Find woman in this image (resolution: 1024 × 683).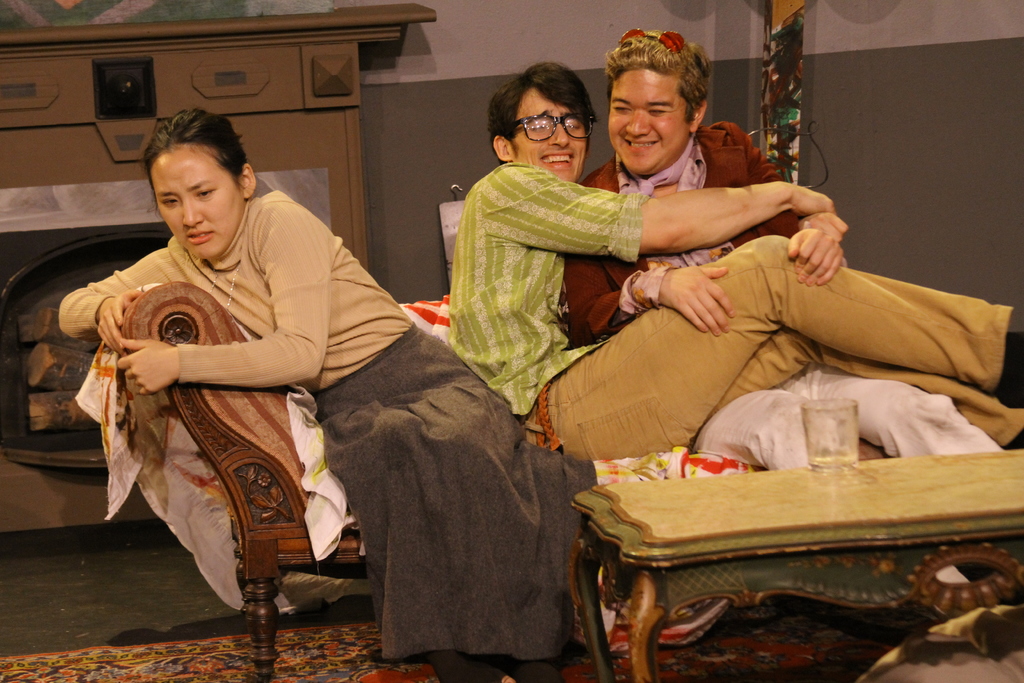
<region>115, 115, 518, 662</region>.
